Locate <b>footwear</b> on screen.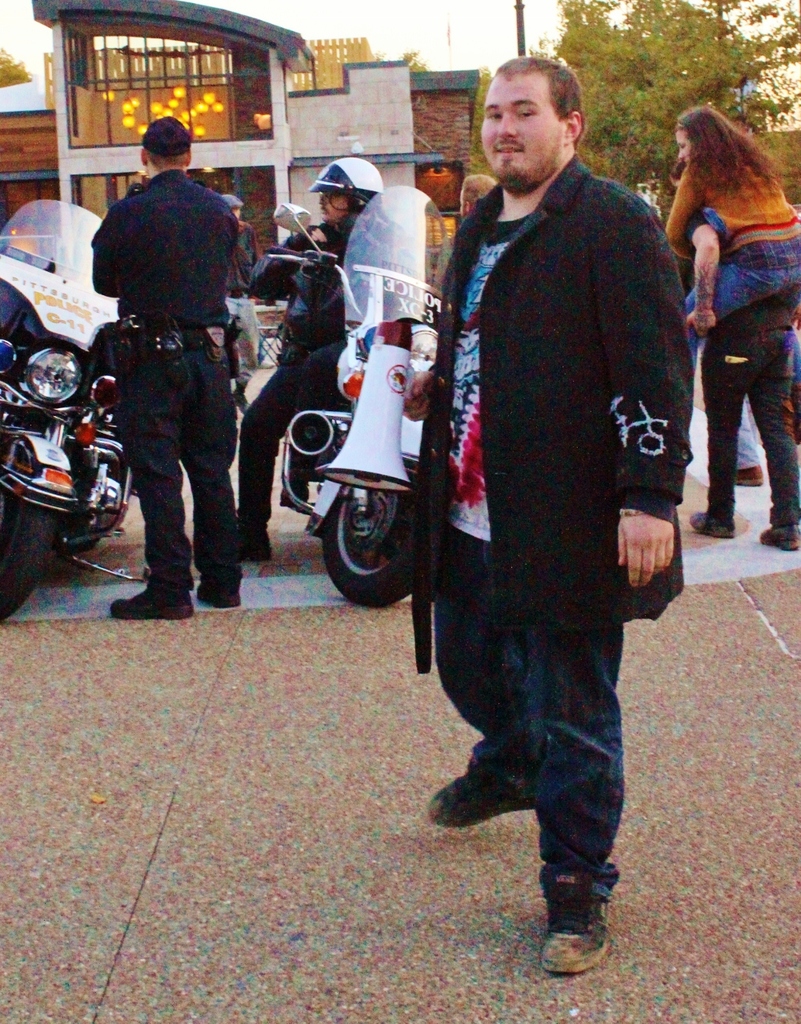
On screen at (731, 459, 770, 492).
